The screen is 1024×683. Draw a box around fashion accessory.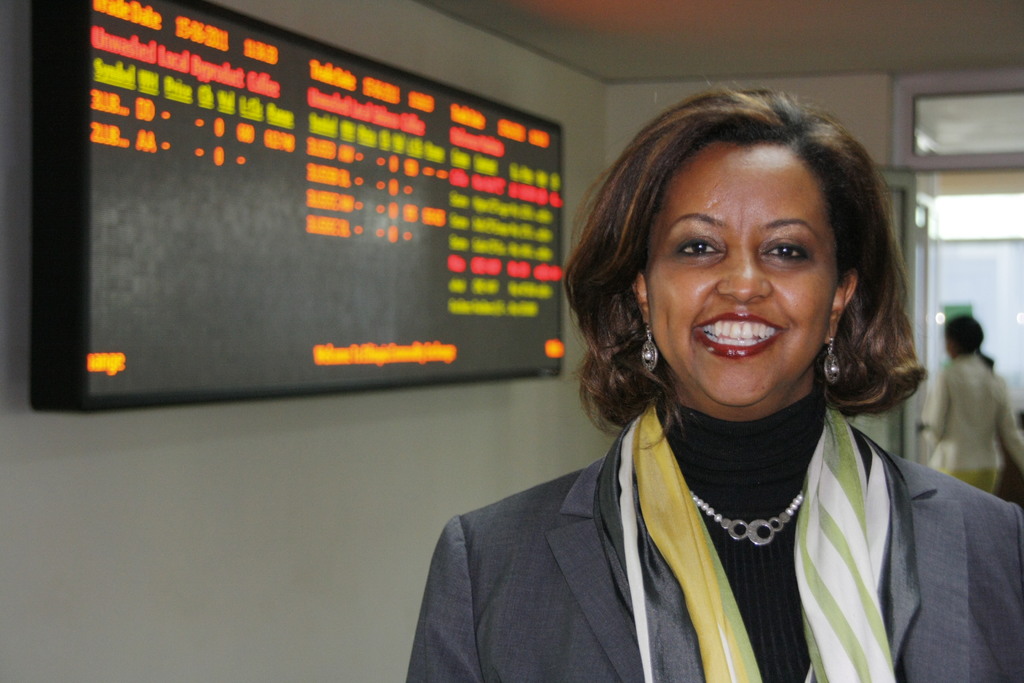
{"x1": 690, "y1": 492, "x2": 803, "y2": 546}.
